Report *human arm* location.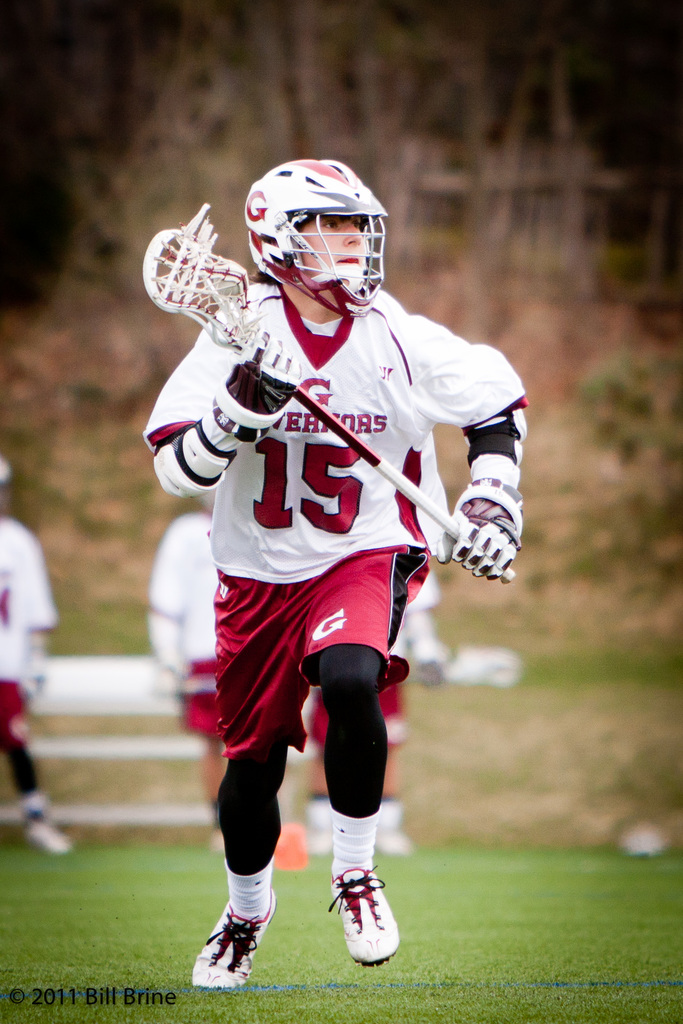
Report: box(141, 336, 252, 529).
